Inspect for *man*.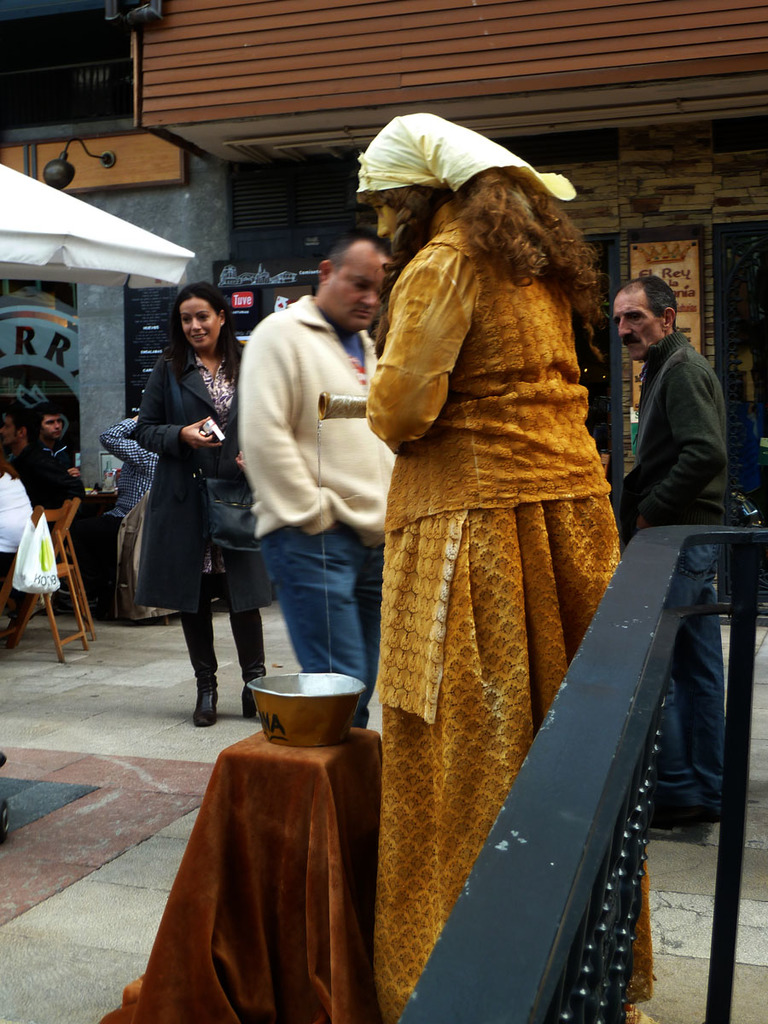
Inspection: box=[0, 405, 77, 501].
